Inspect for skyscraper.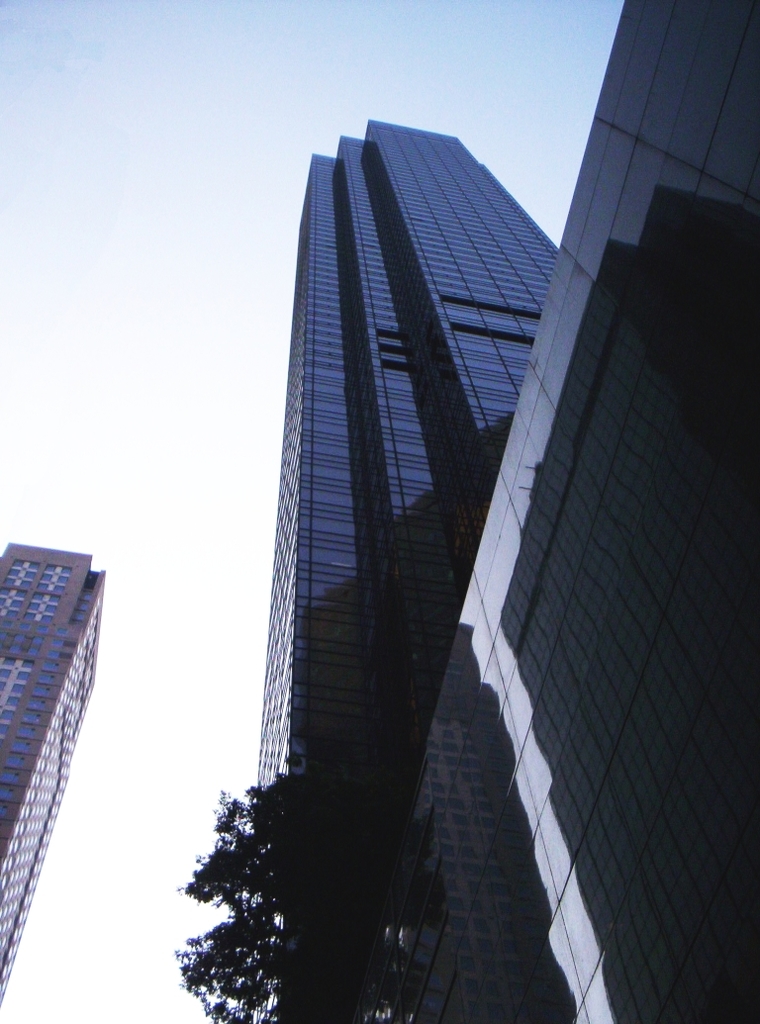
Inspection: [0,538,104,1005].
